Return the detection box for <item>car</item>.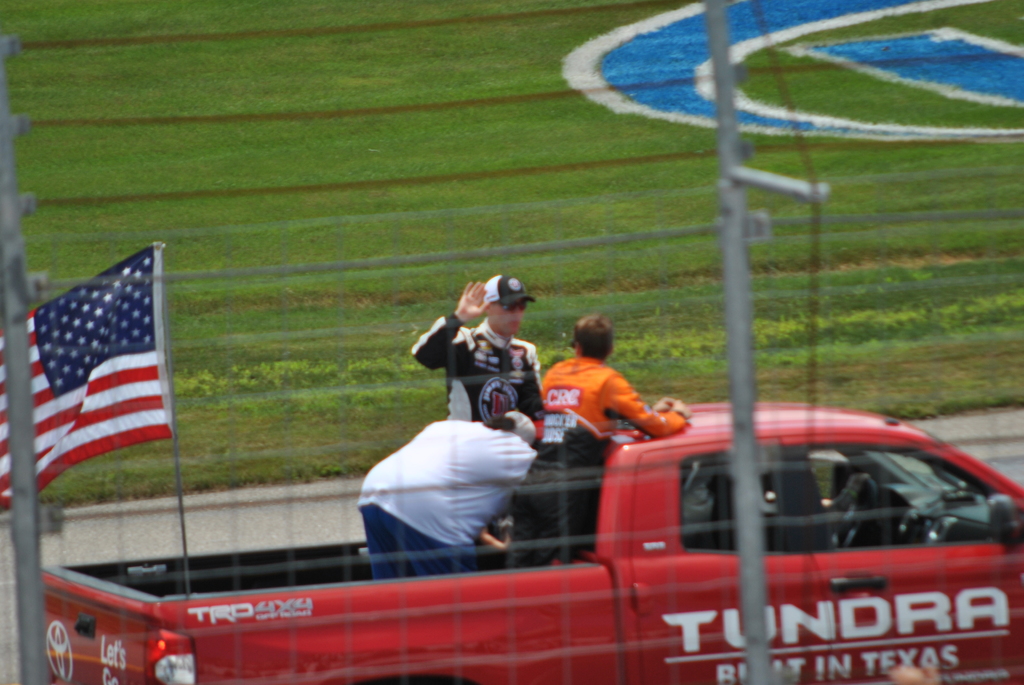
{"x1": 31, "y1": 395, "x2": 1023, "y2": 684}.
